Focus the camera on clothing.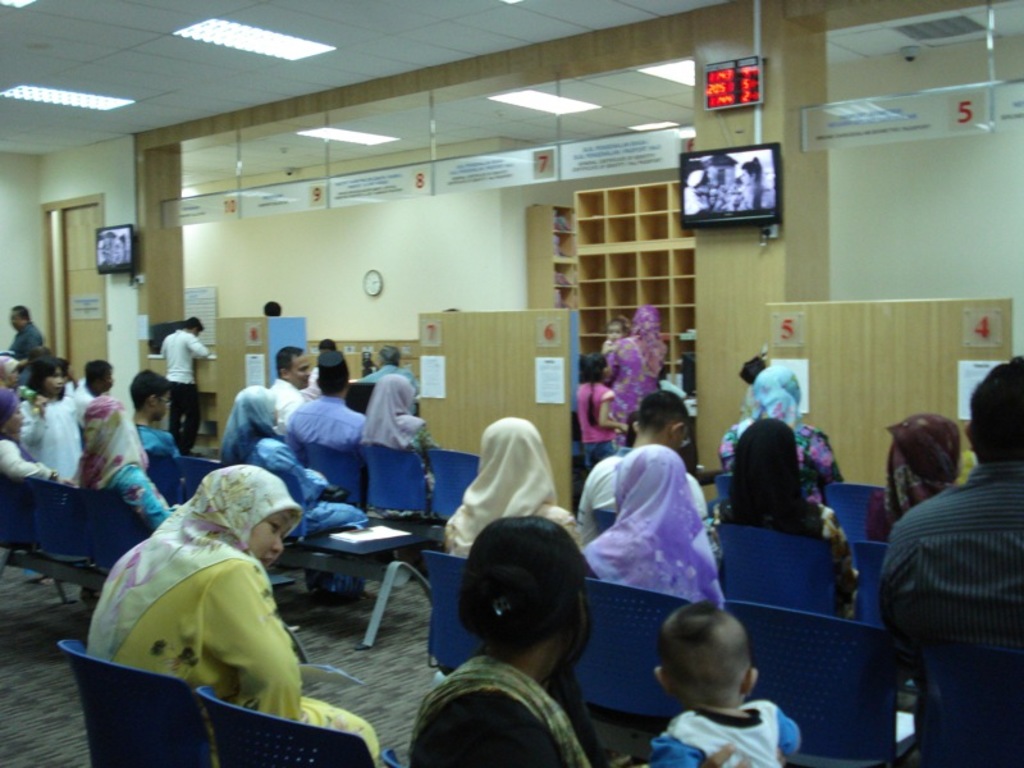
Focus region: detection(570, 380, 626, 457).
